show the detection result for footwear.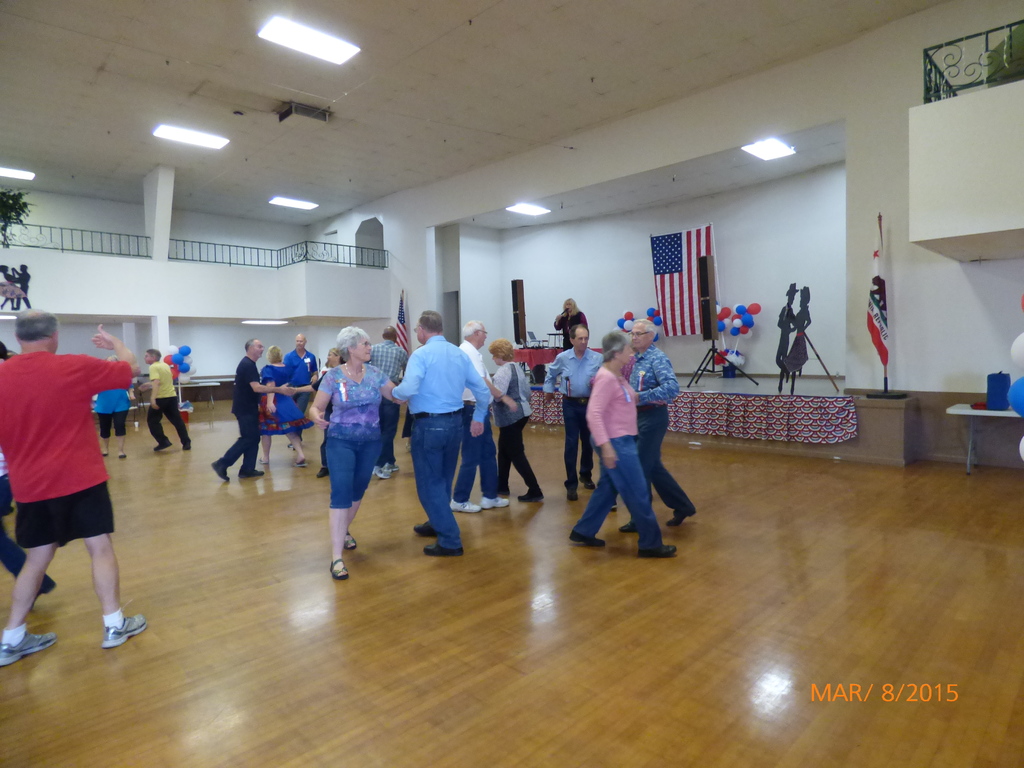
{"x1": 448, "y1": 499, "x2": 481, "y2": 509}.
